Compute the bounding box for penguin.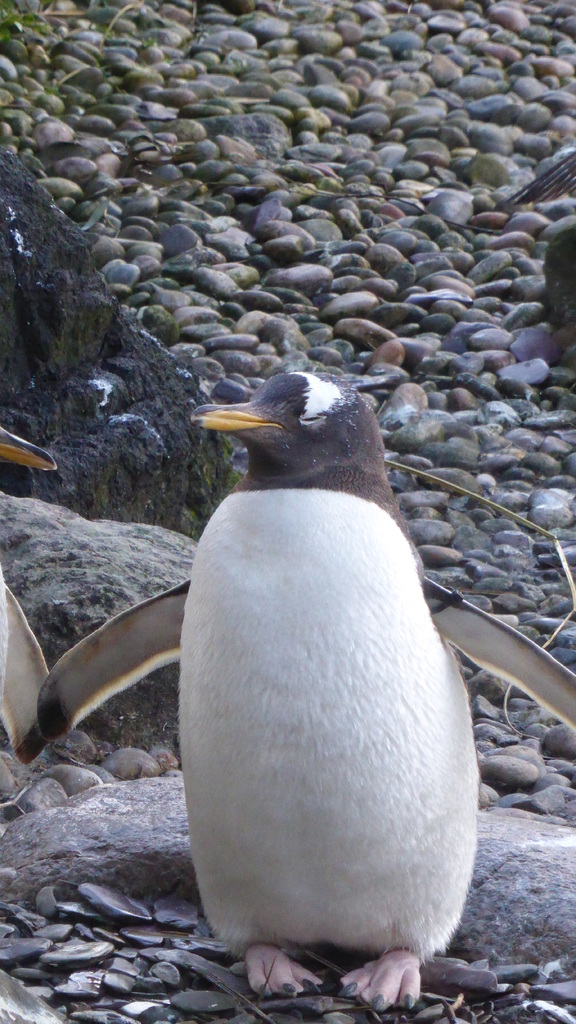
BBox(17, 365, 575, 1004).
